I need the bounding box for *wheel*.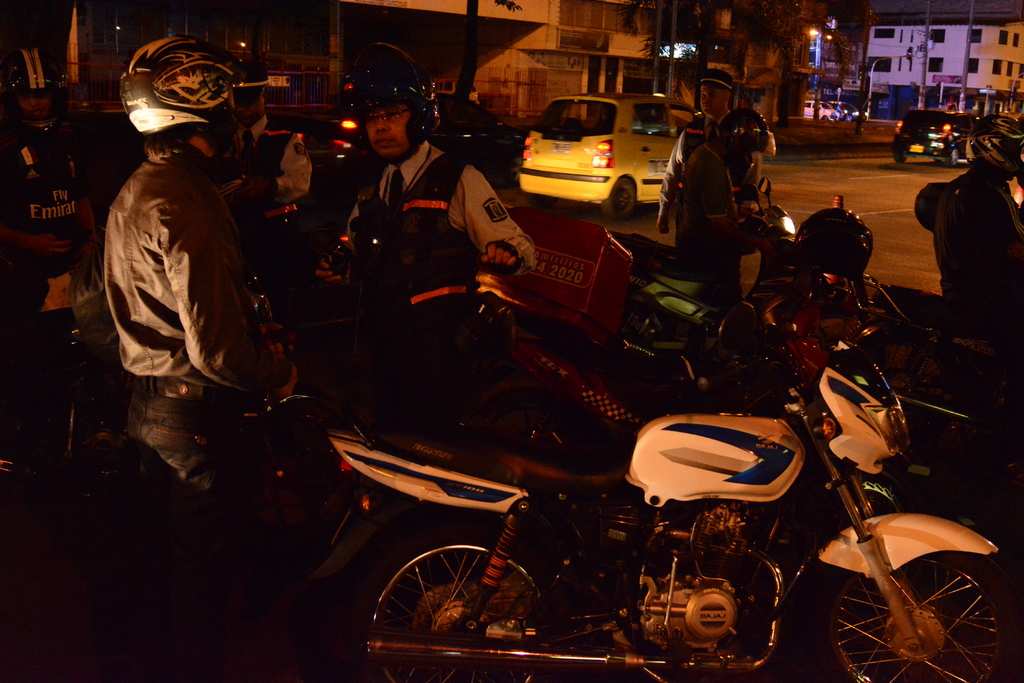
Here it is: (516, 201, 556, 204).
